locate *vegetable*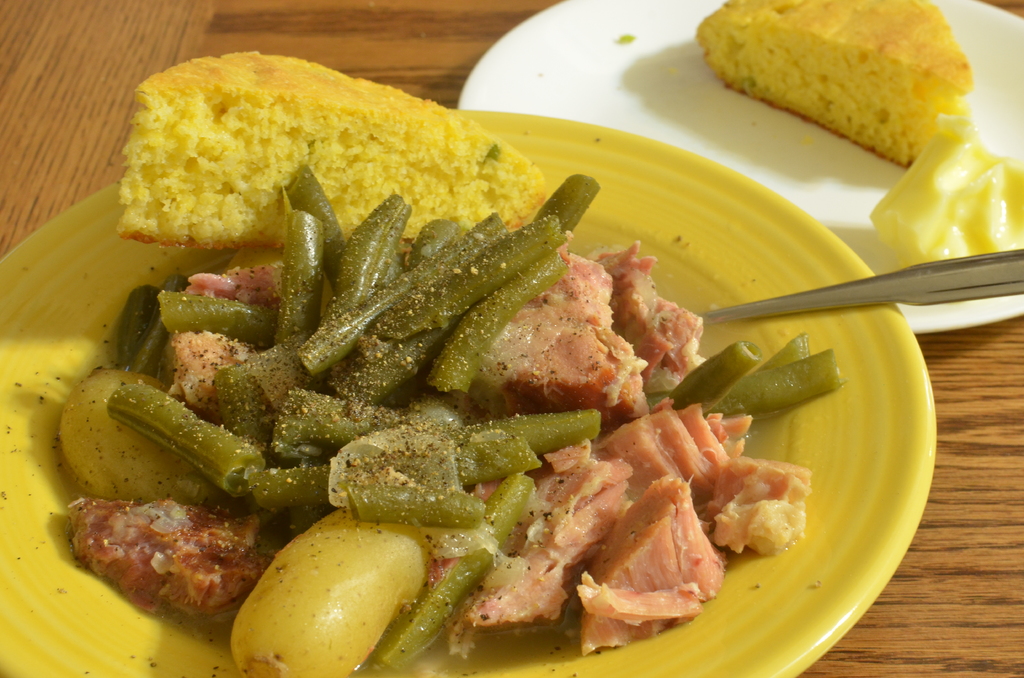
[left=763, top=334, right=813, bottom=366]
